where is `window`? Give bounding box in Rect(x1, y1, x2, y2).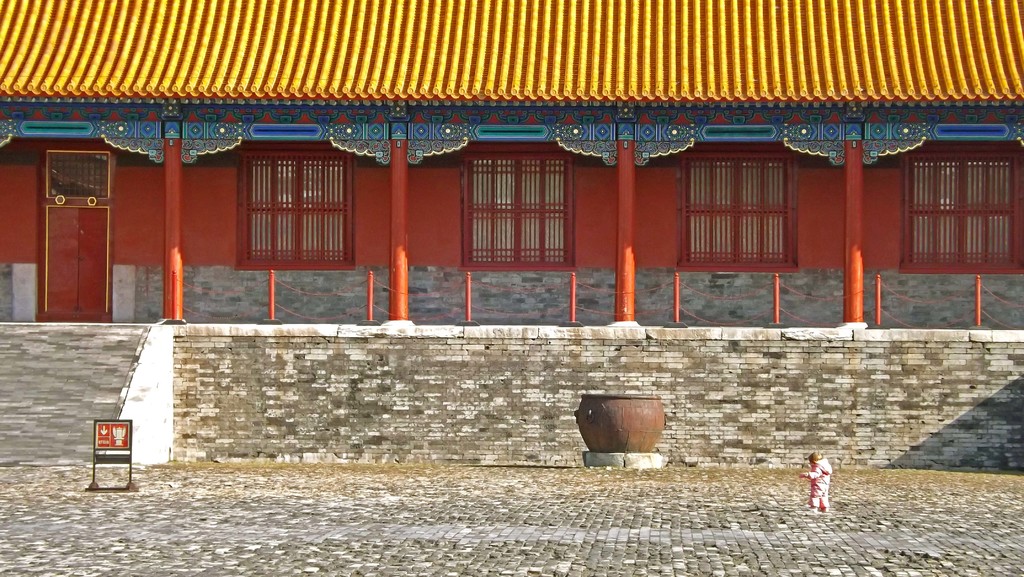
Rect(913, 159, 1023, 263).
